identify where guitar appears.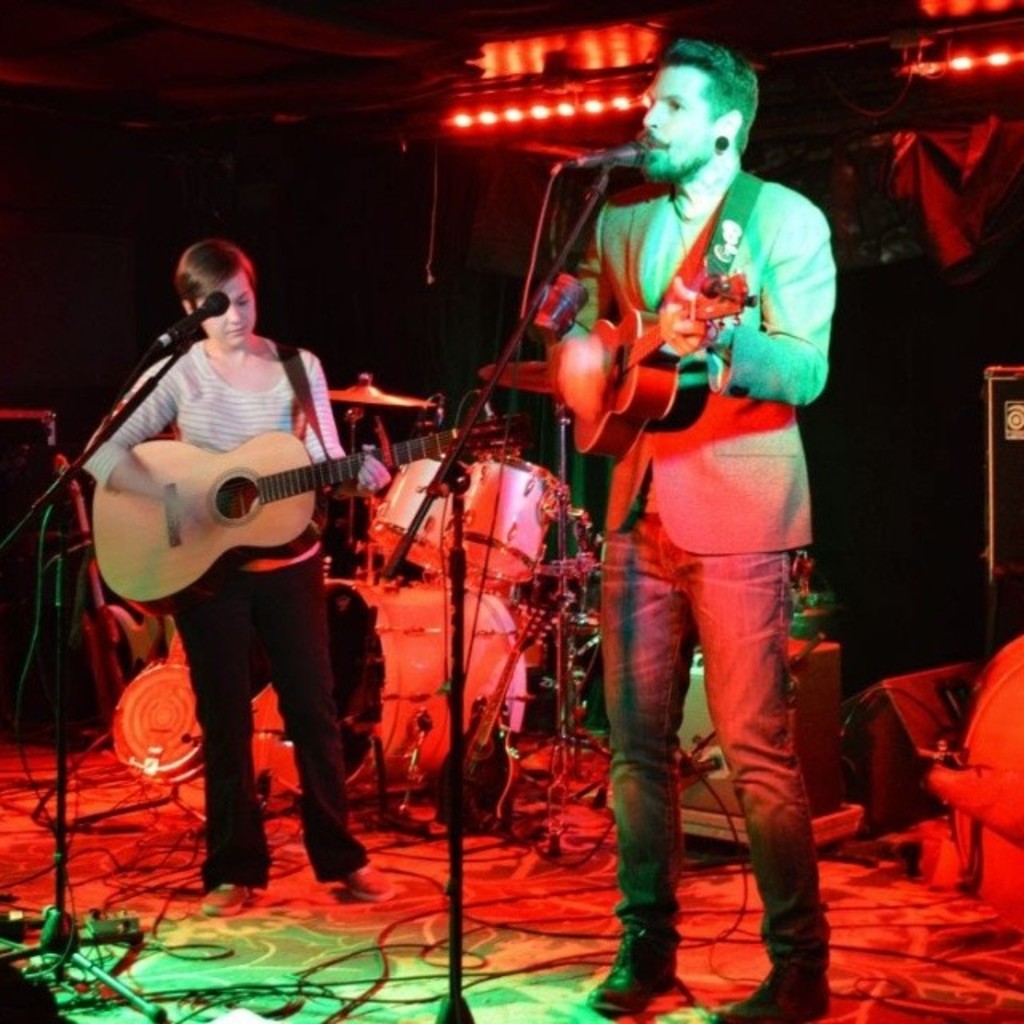
Appears at 90,421,510,606.
